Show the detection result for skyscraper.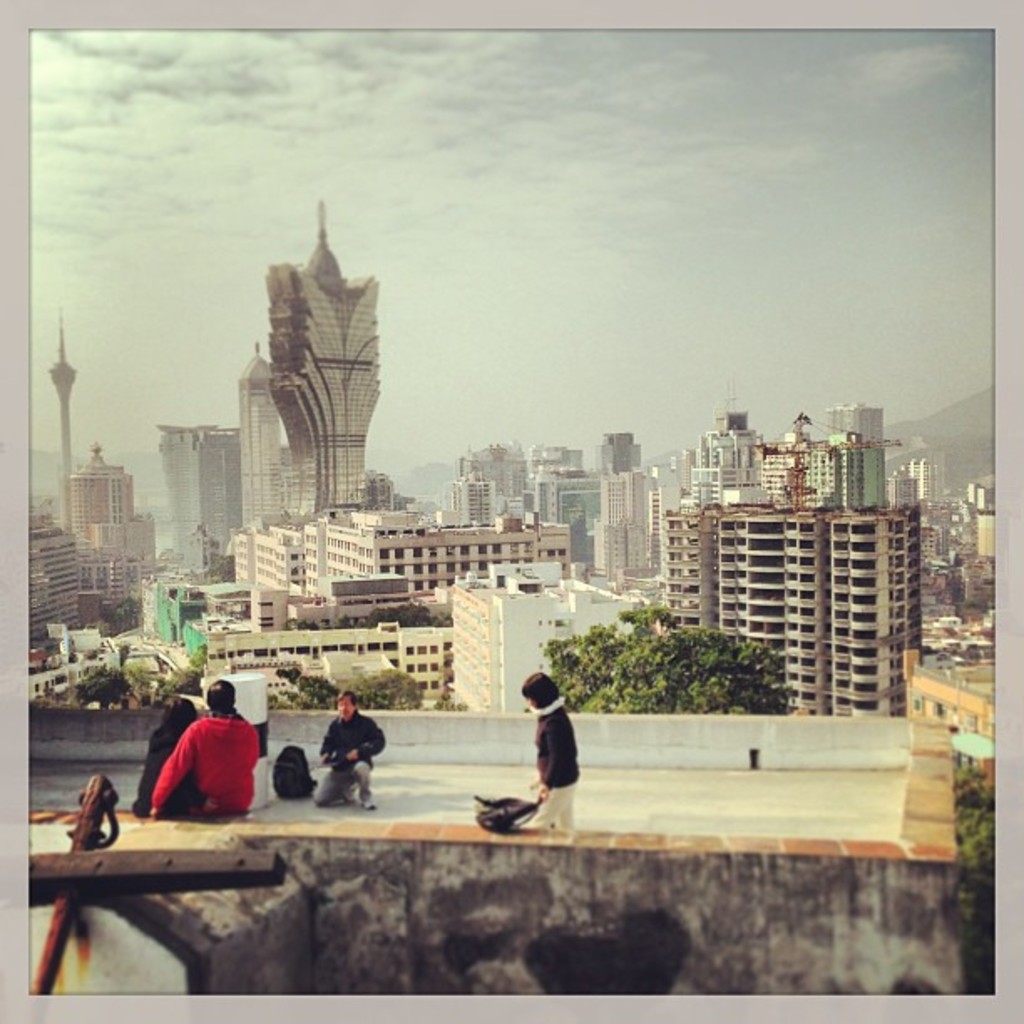
[440, 443, 535, 532].
